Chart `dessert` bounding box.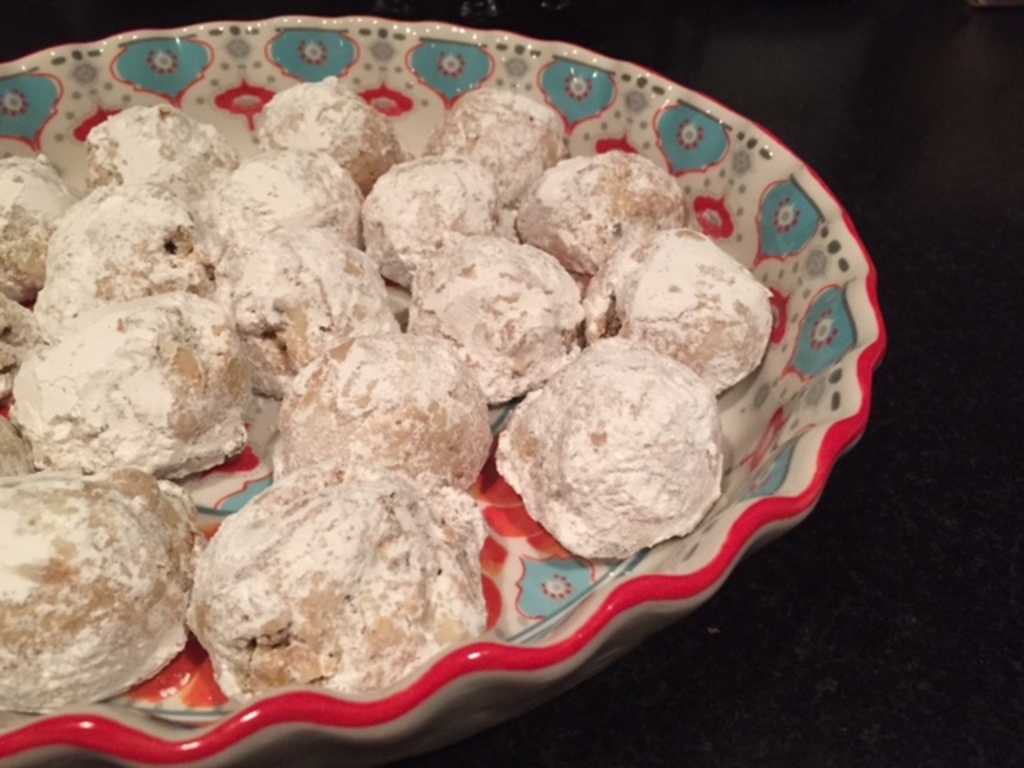
Charted: box(402, 229, 581, 410).
